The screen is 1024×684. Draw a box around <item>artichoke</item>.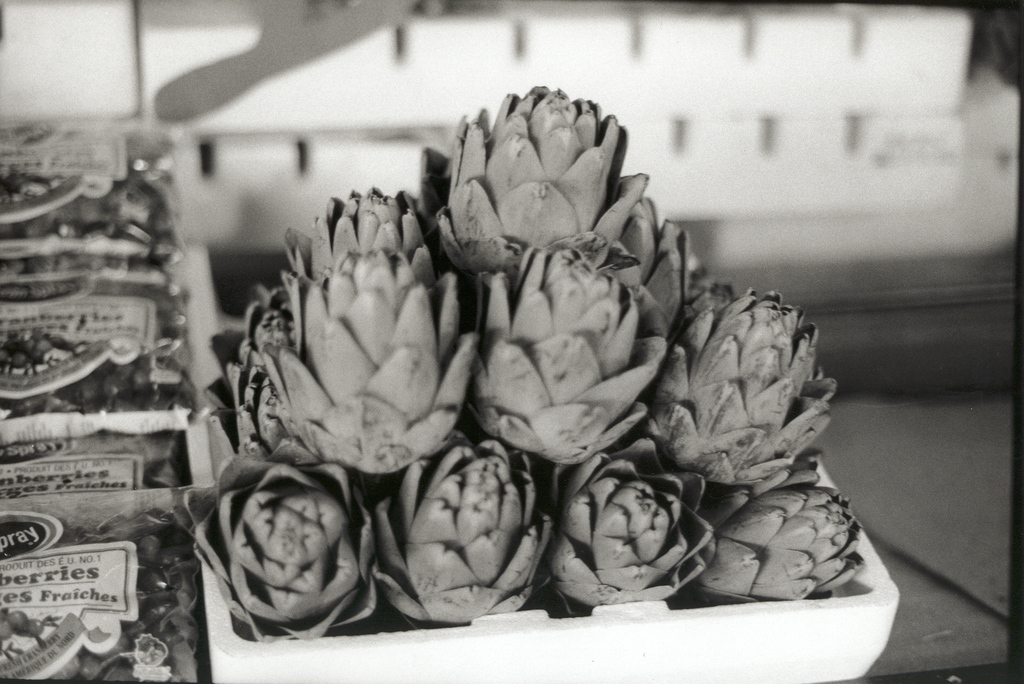
rect(434, 83, 648, 283).
